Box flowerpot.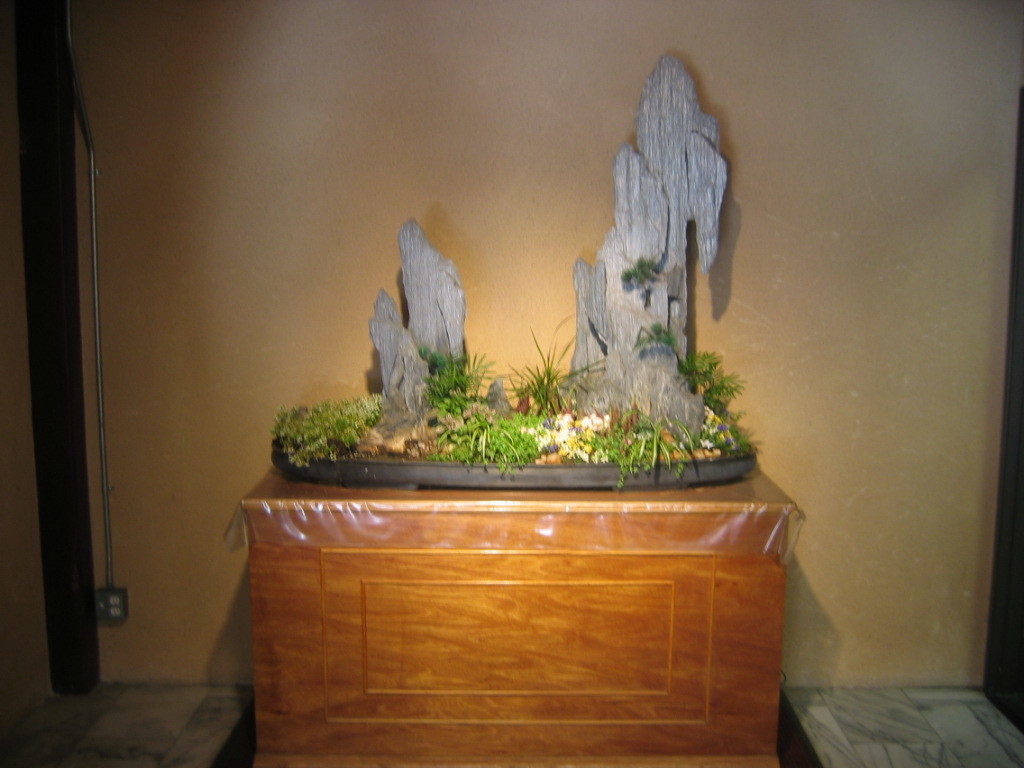
<box>273,438,757,489</box>.
